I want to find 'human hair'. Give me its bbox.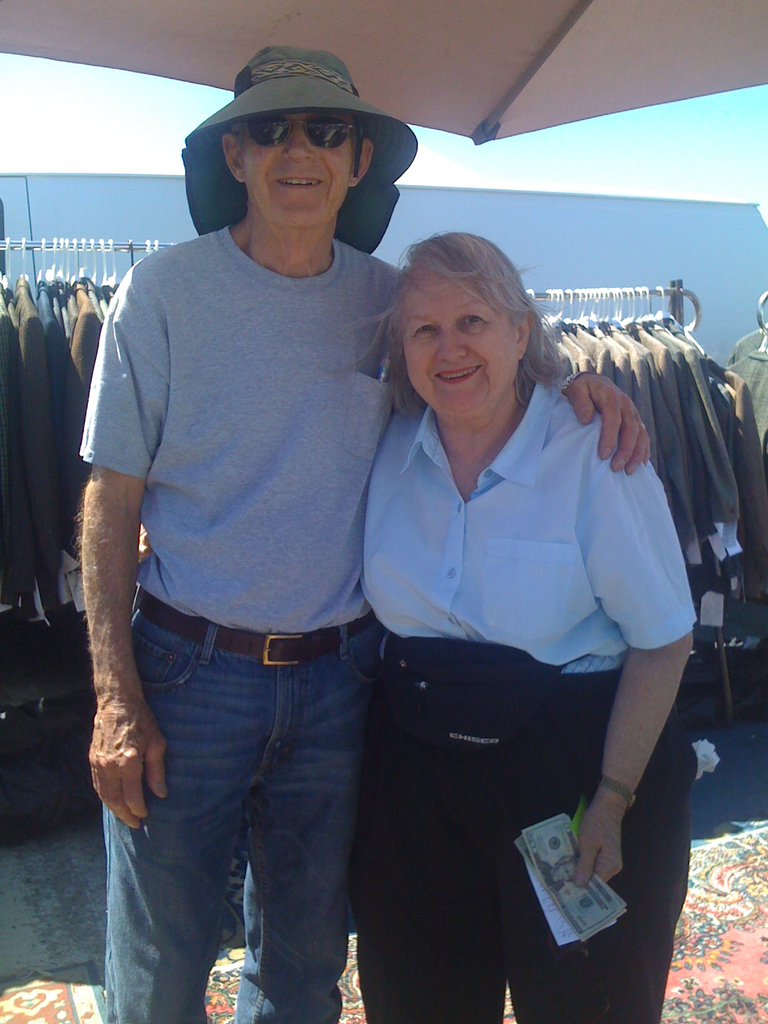
(left=395, top=214, right=557, bottom=417).
